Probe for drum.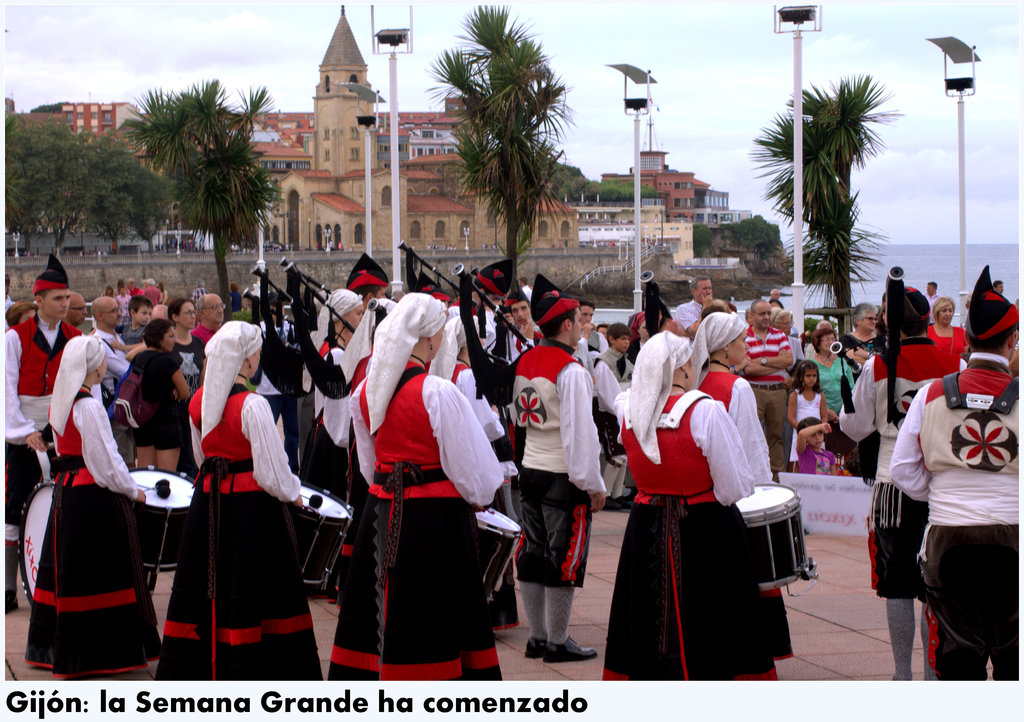
Probe result: x1=729 y1=479 x2=813 y2=588.
